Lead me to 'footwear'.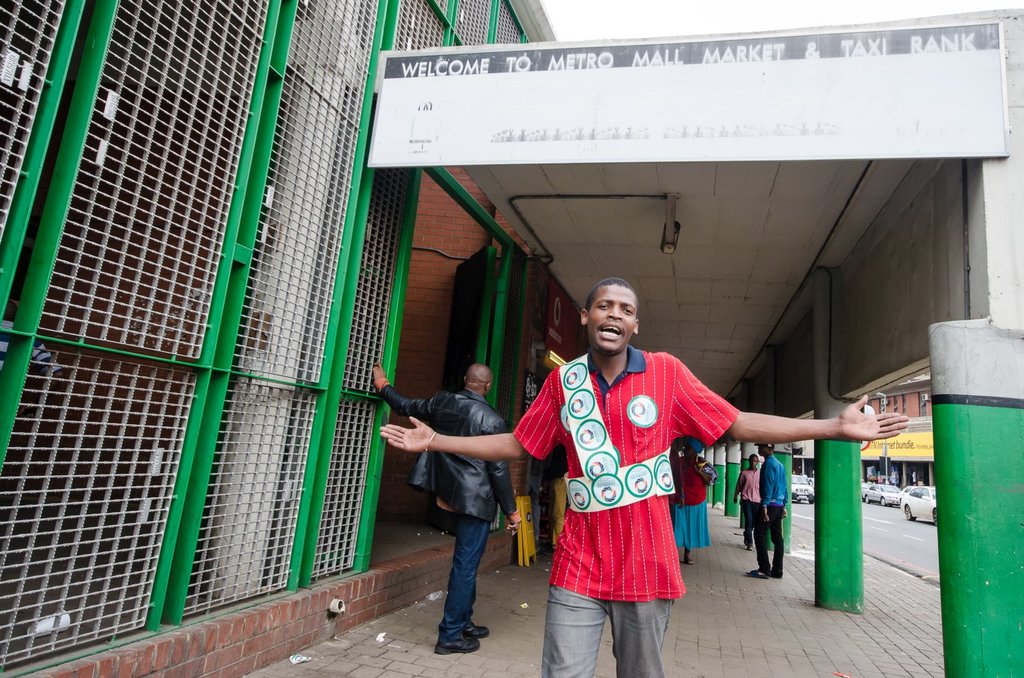
Lead to <bbox>468, 620, 488, 634</bbox>.
